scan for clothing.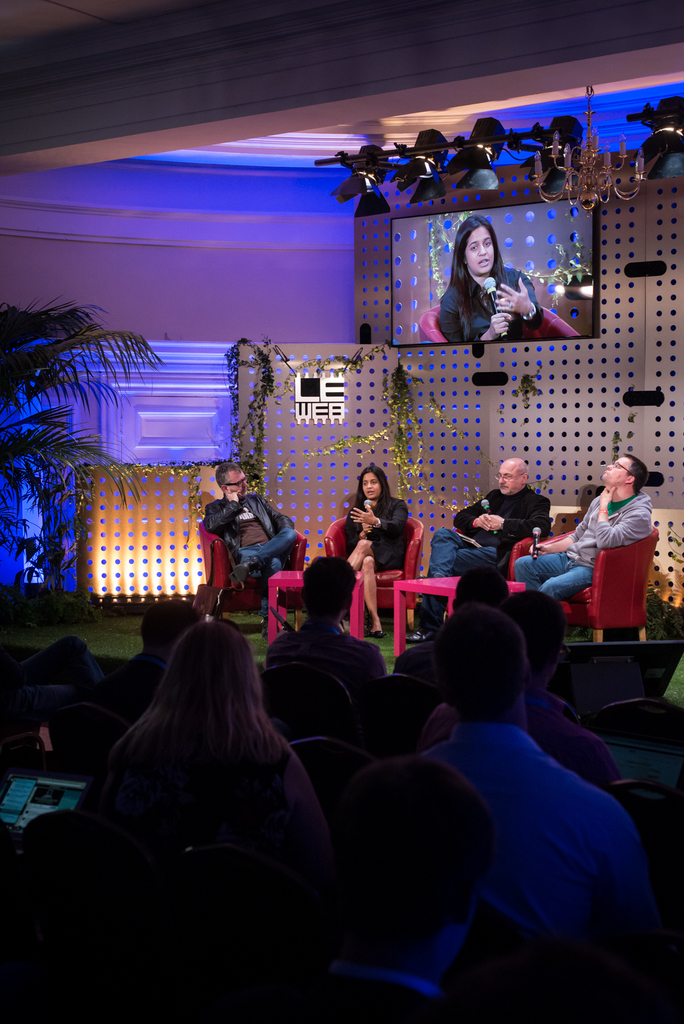
Scan result: region(206, 492, 305, 606).
